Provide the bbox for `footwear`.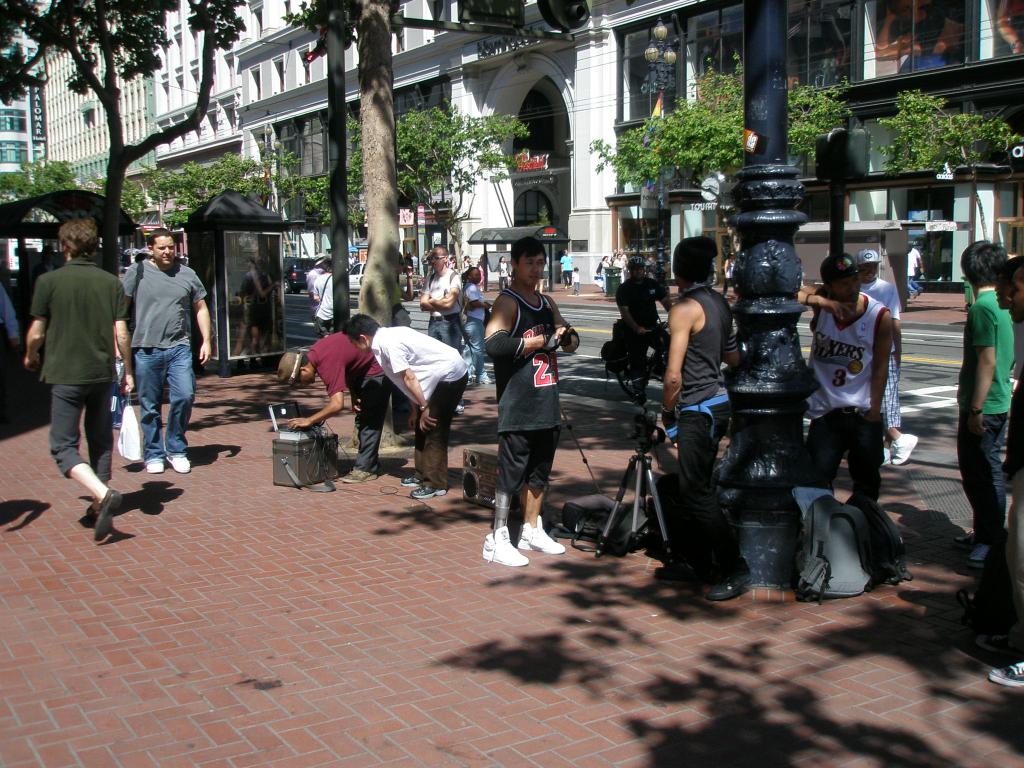
<bbox>399, 474, 420, 484</bbox>.
